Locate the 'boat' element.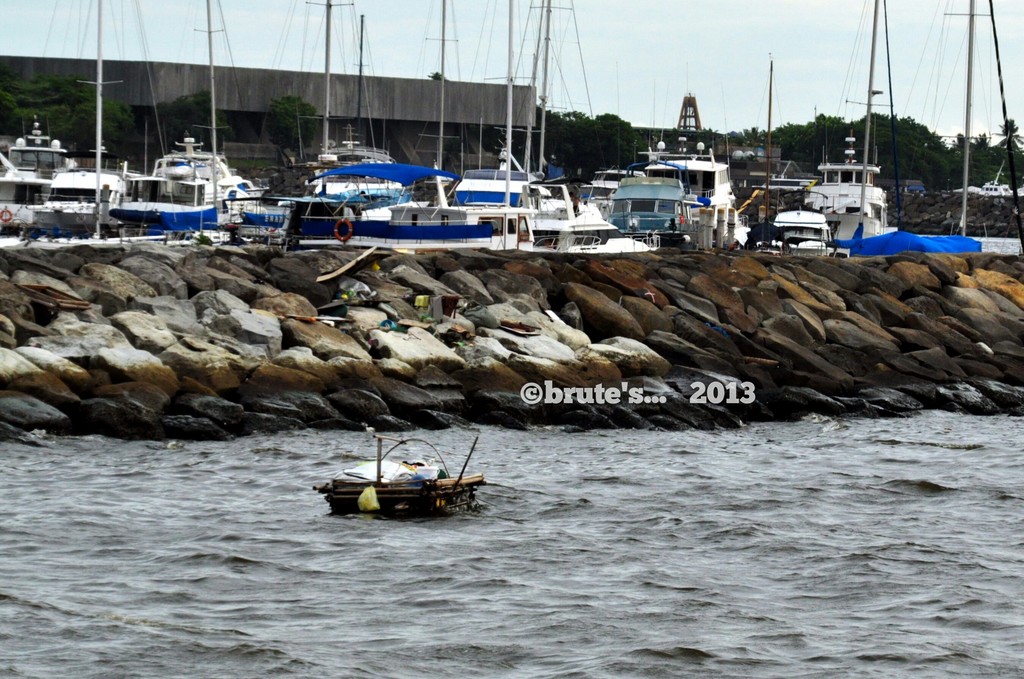
Element bbox: (x1=231, y1=203, x2=294, y2=230).
